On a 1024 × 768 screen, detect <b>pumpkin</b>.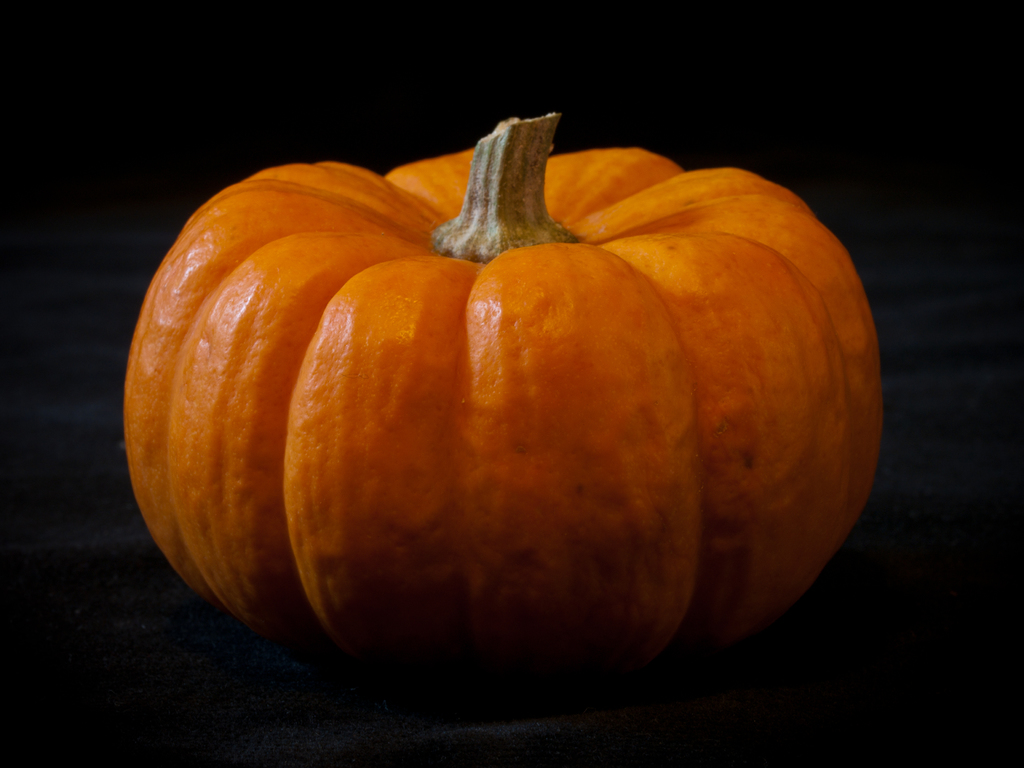
x1=124, y1=115, x2=884, y2=706.
